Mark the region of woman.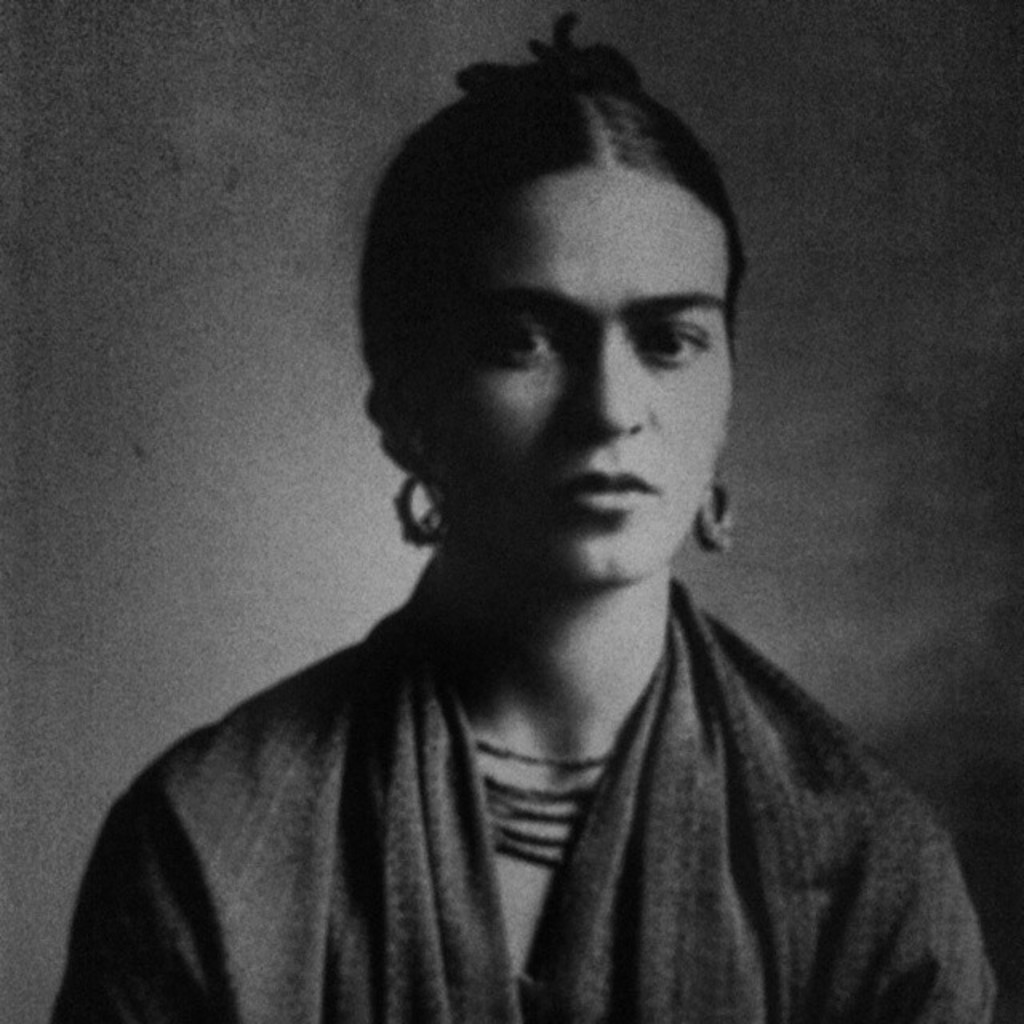
Region: [left=21, top=58, right=1023, bottom=1023].
